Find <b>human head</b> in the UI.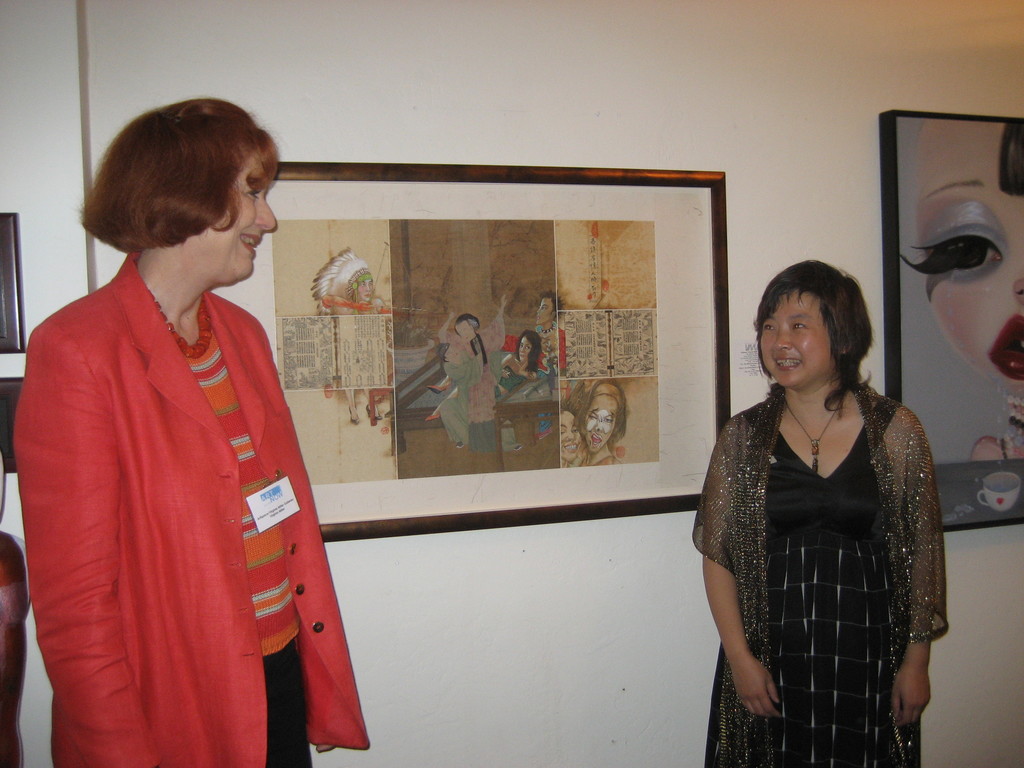
UI element at <region>347, 273, 374, 305</region>.
